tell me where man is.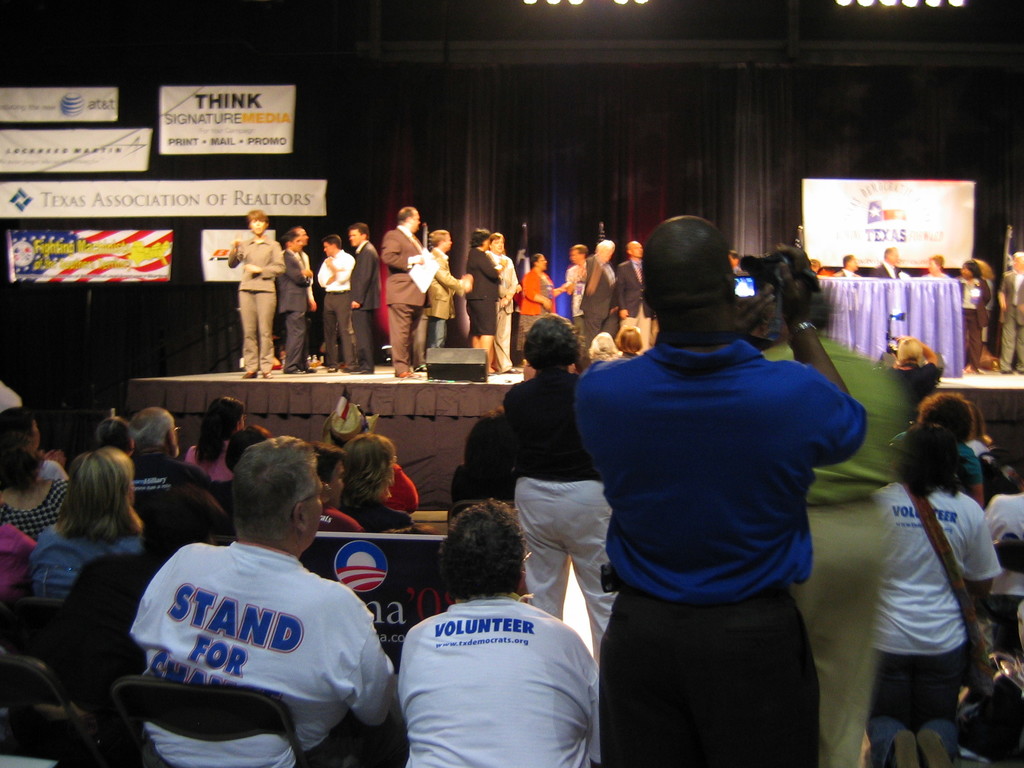
man is at (left=614, top=239, right=646, bottom=341).
